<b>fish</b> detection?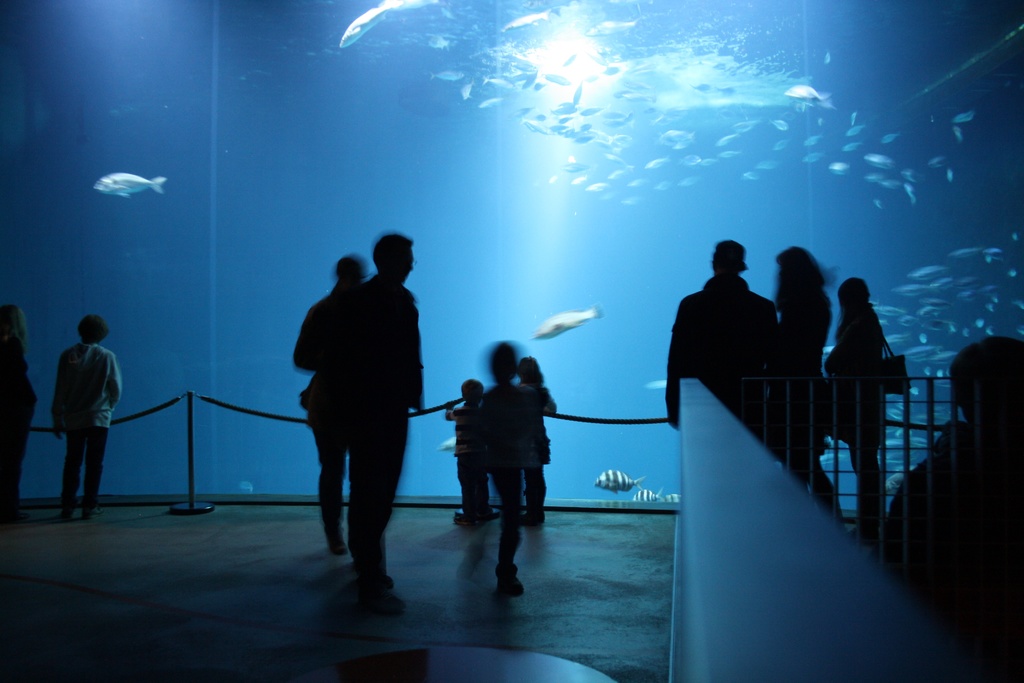
box(666, 492, 684, 508)
